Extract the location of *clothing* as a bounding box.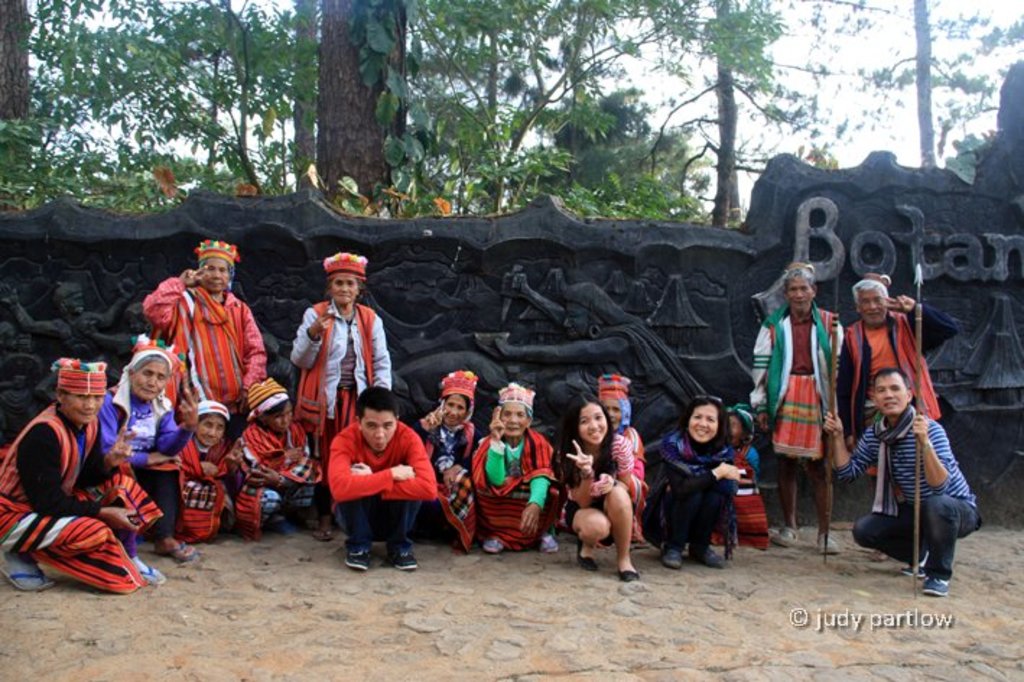
crop(168, 435, 227, 535).
